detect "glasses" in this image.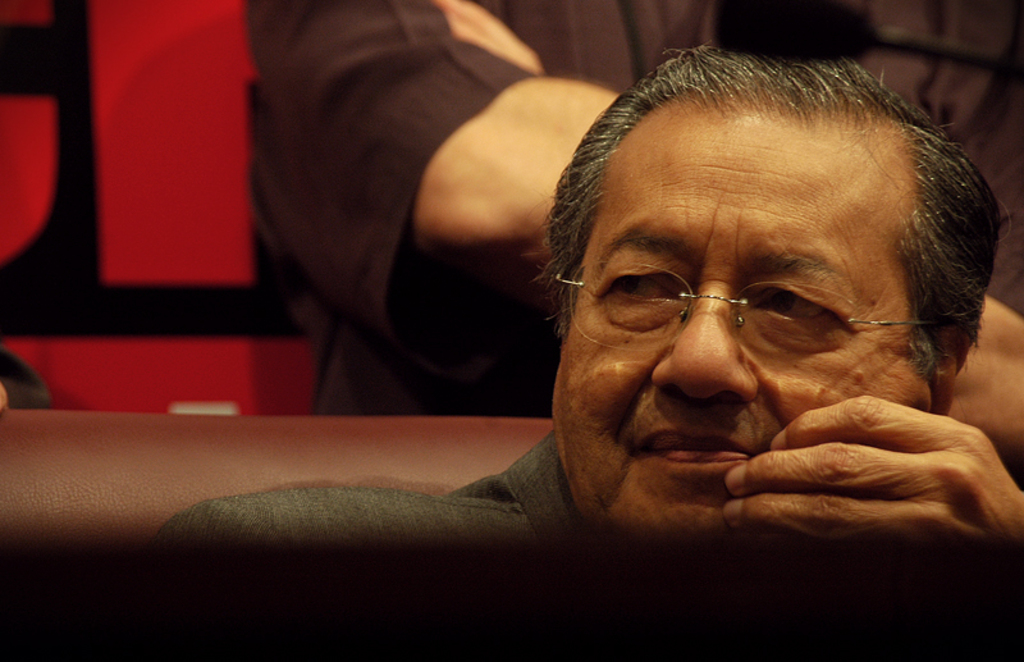
Detection: bbox=(552, 250, 877, 361).
